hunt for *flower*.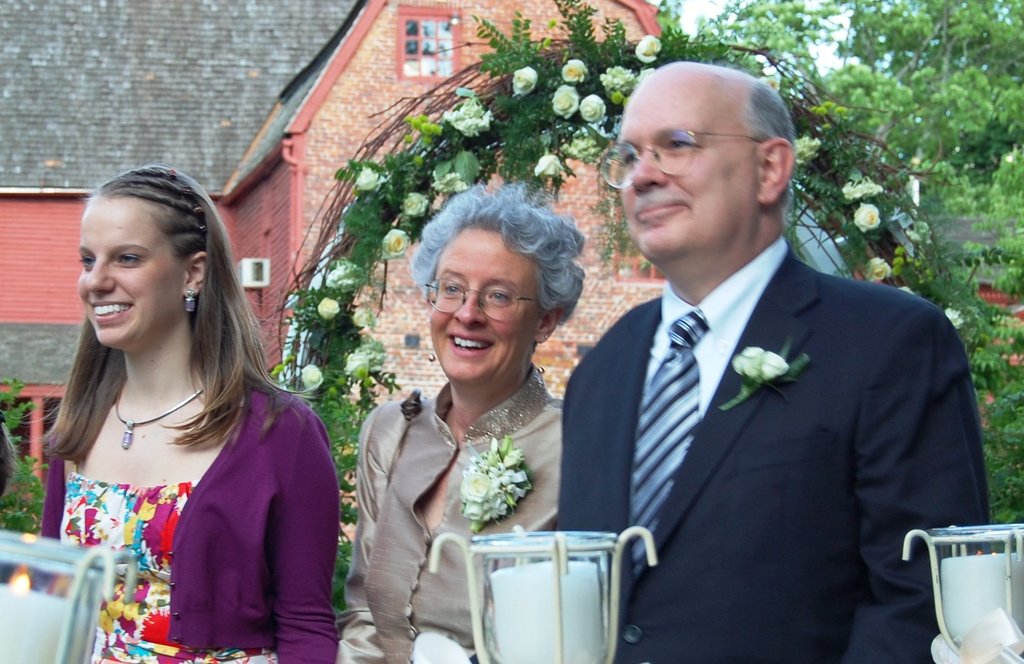
Hunted down at locate(560, 58, 585, 81).
